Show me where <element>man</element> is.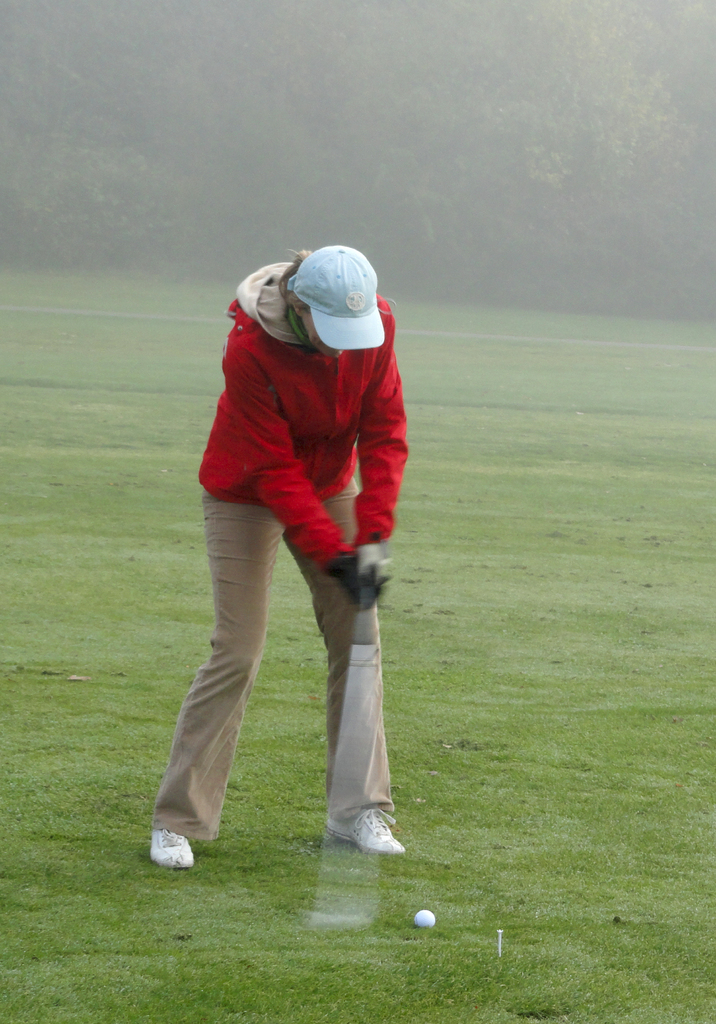
<element>man</element> is at [145, 234, 406, 865].
